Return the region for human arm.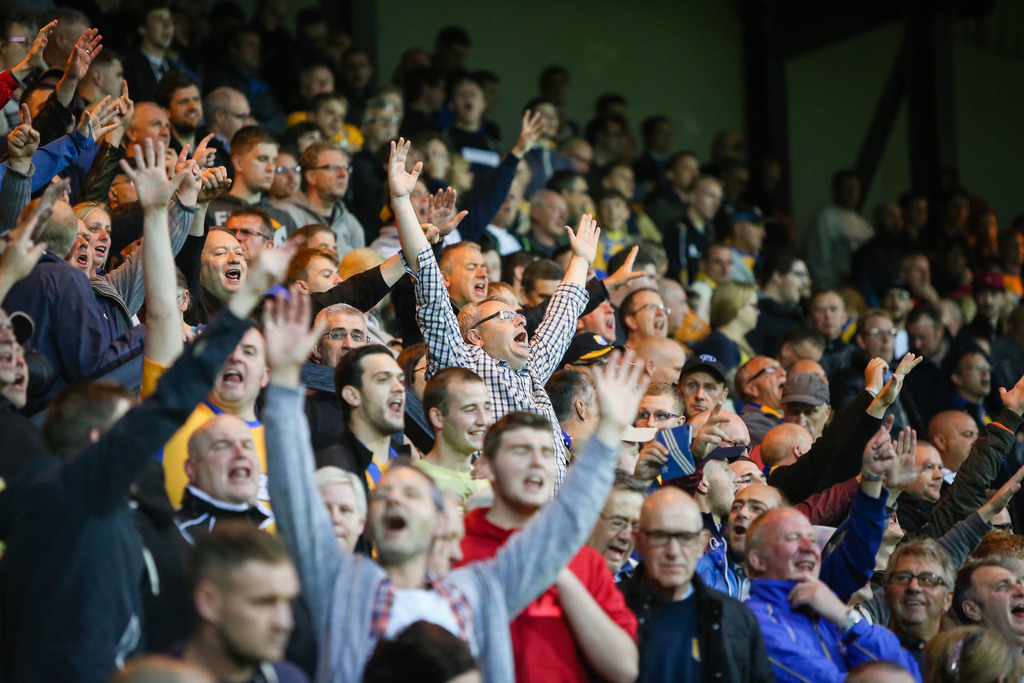
x1=524 y1=210 x2=604 y2=379.
